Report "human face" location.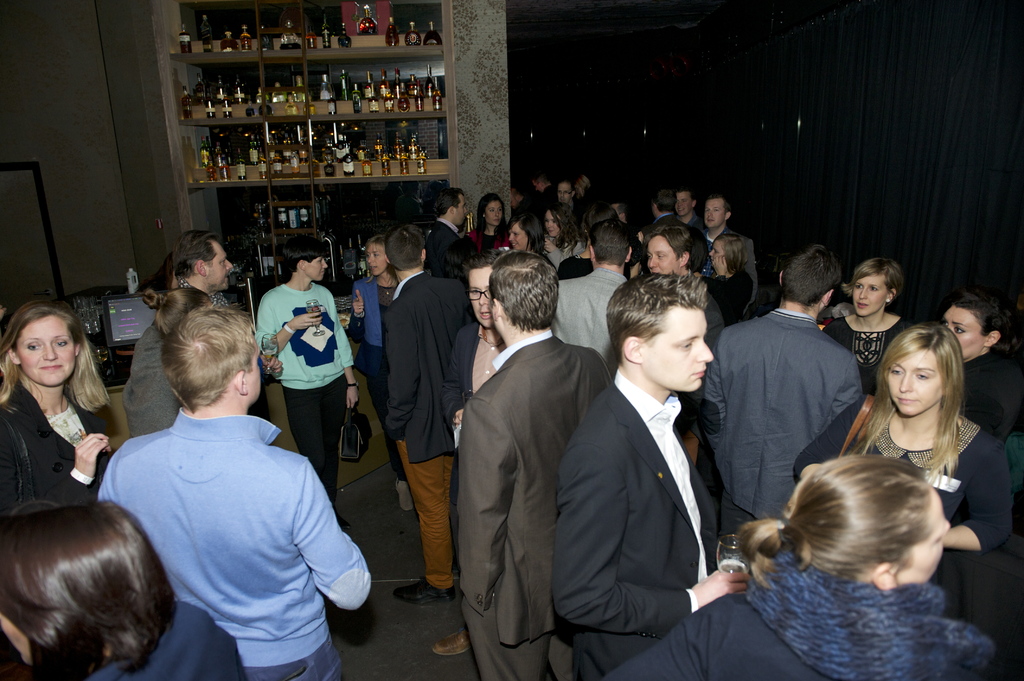
Report: bbox=(888, 351, 940, 414).
